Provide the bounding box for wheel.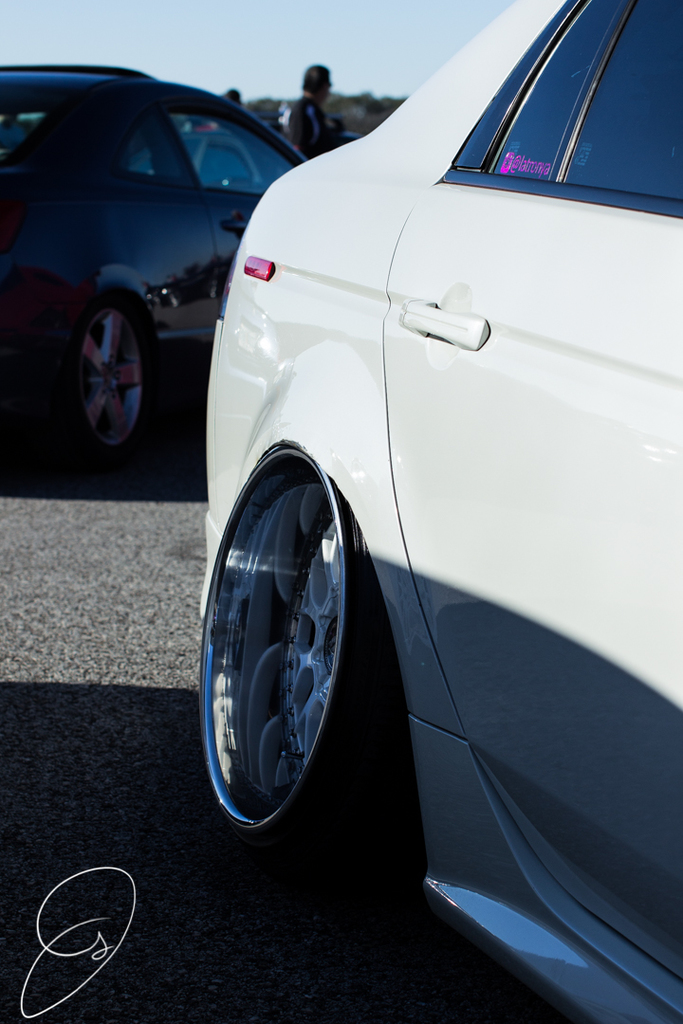
rect(45, 283, 156, 450).
